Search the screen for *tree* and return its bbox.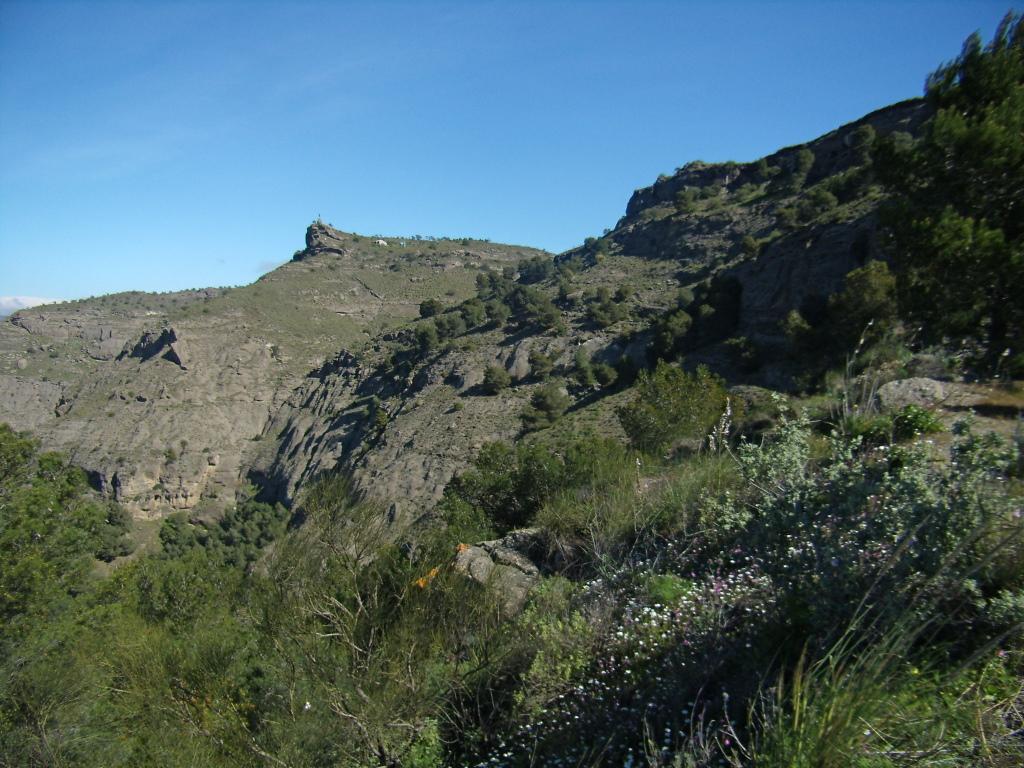
Found: x1=420 y1=324 x2=444 y2=357.
